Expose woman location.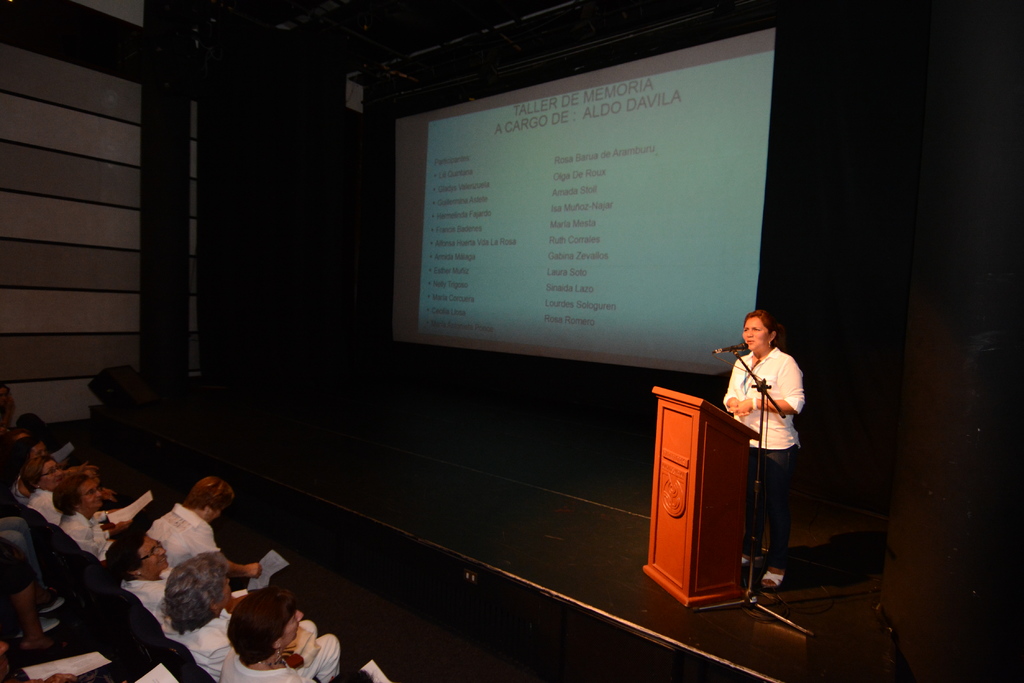
Exposed at locate(728, 309, 812, 594).
